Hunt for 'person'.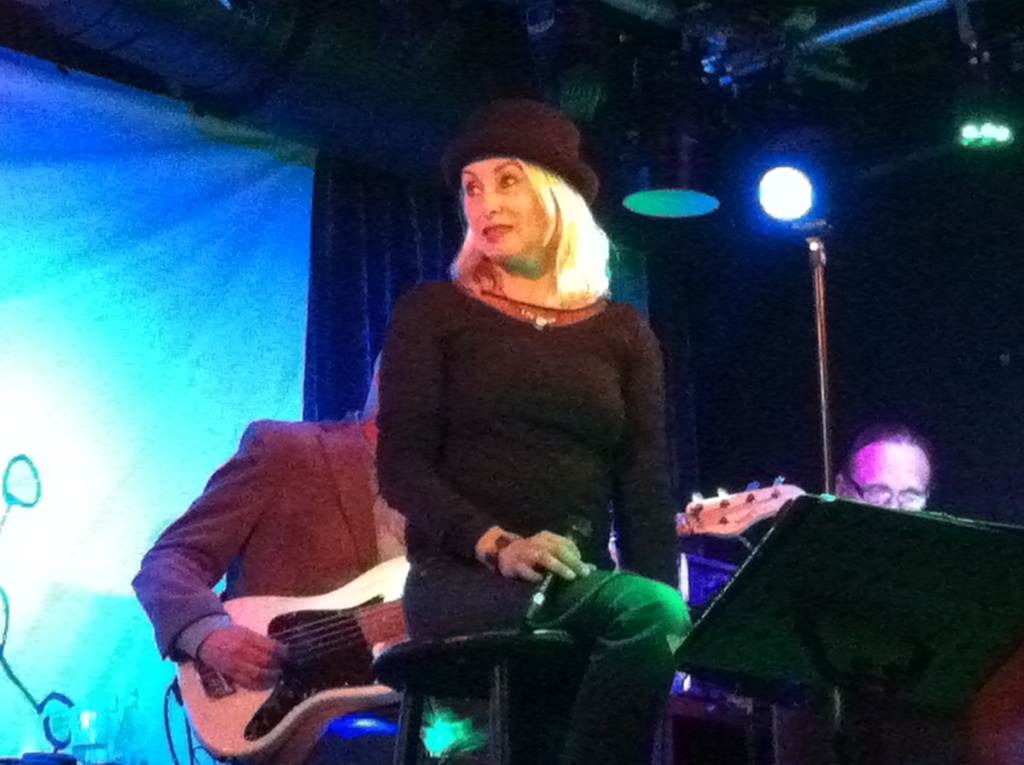
Hunted down at {"left": 378, "top": 98, "right": 694, "bottom": 764}.
